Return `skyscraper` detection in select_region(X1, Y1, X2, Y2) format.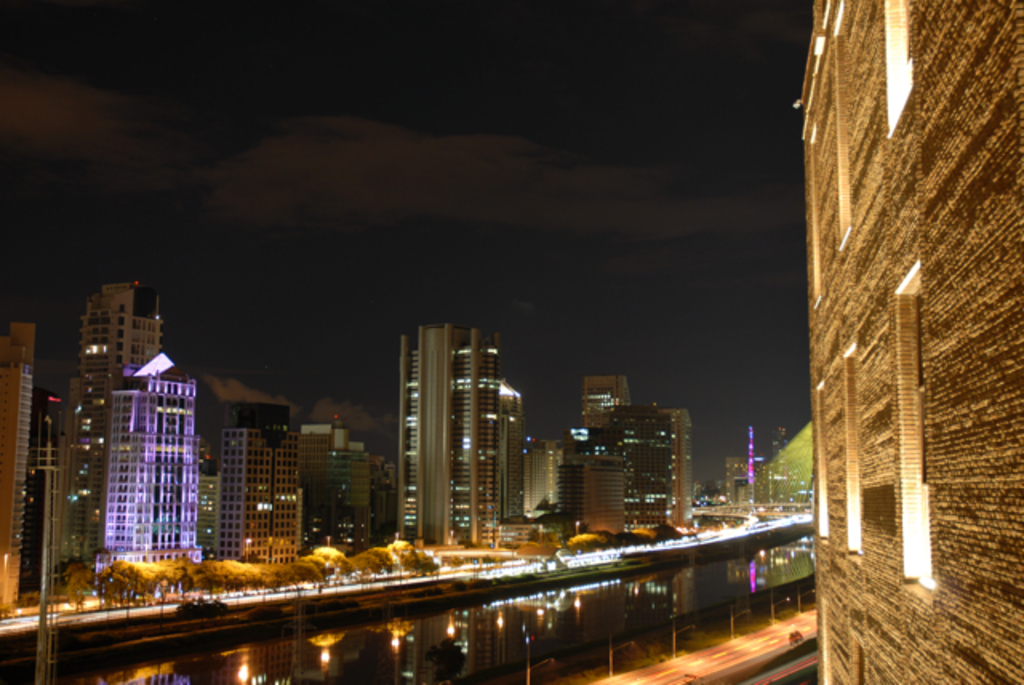
select_region(499, 379, 544, 539).
